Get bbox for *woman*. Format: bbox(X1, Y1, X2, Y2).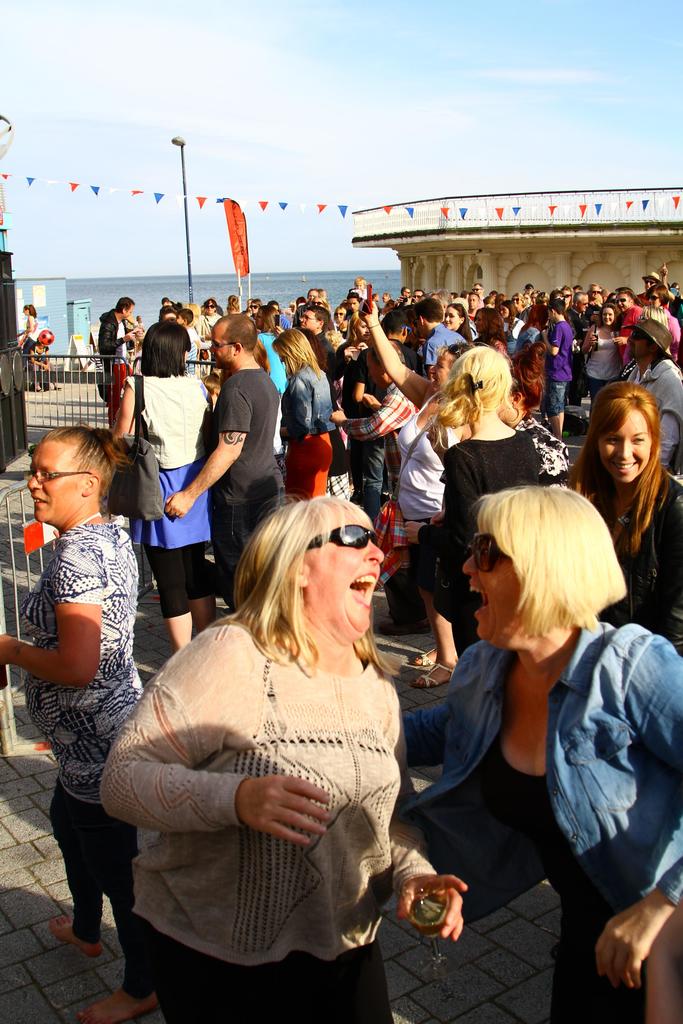
bbox(500, 294, 523, 350).
